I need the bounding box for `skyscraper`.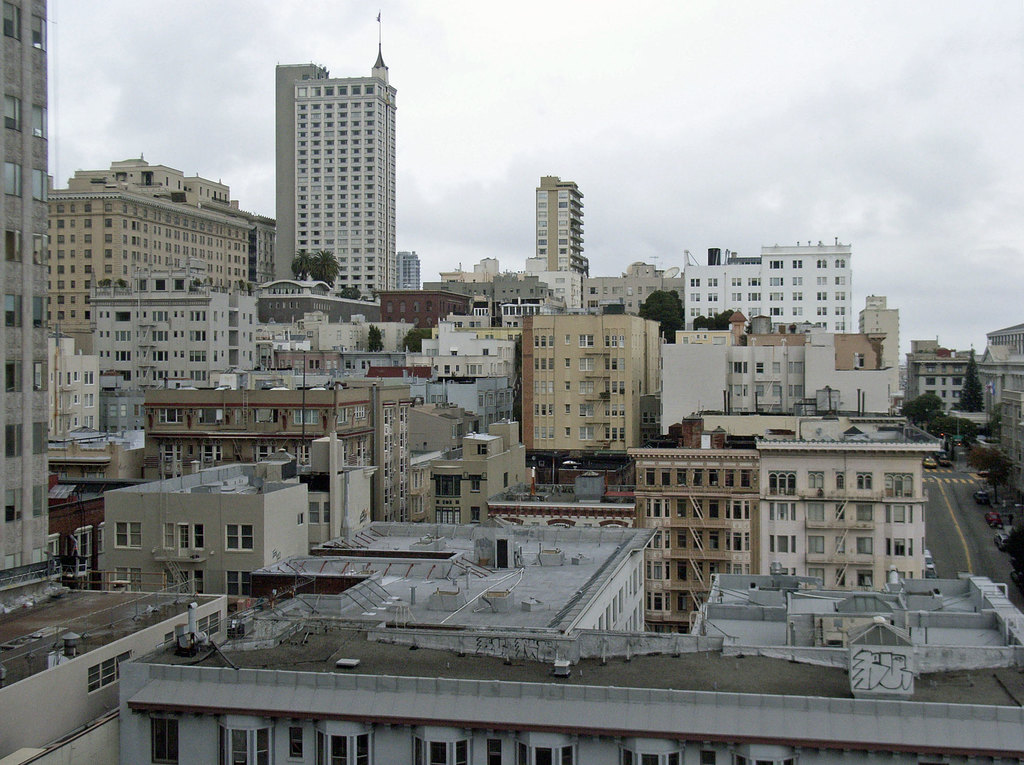
Here it is: select_region(0, 1, 52, 577).
